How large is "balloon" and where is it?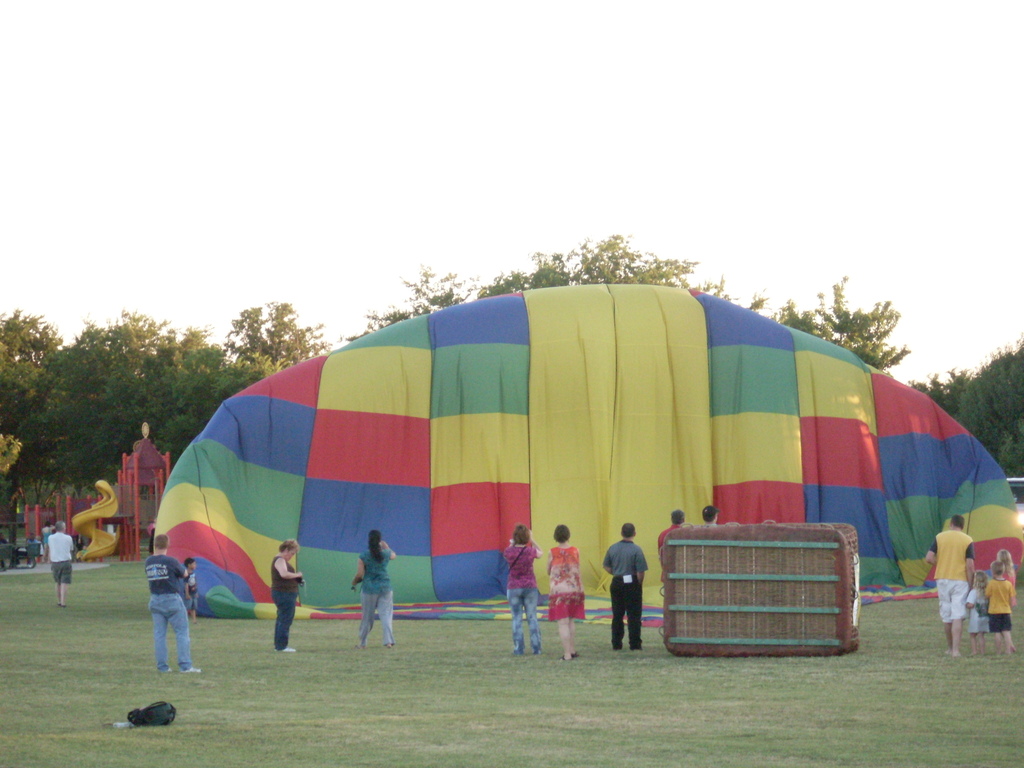
Bounding box: region(156, 284, 1023, 628).
